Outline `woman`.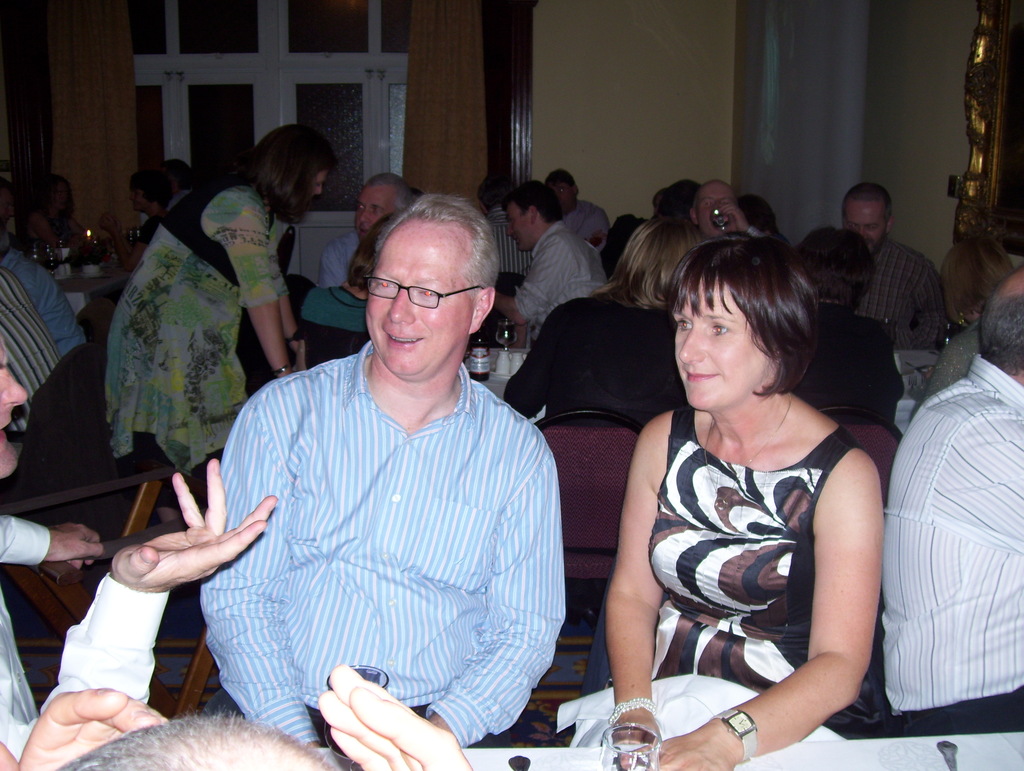
Outline: (501, 211, 708, 425).
